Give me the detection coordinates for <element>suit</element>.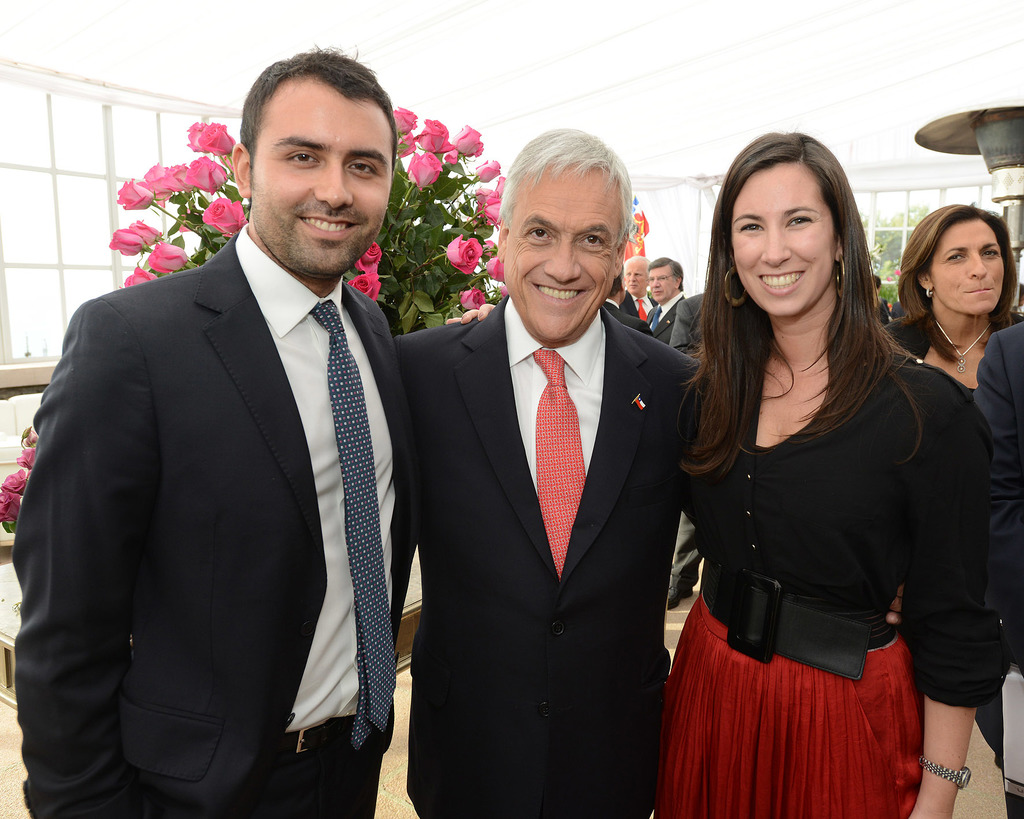
<box>393,296,697,818</box>.
